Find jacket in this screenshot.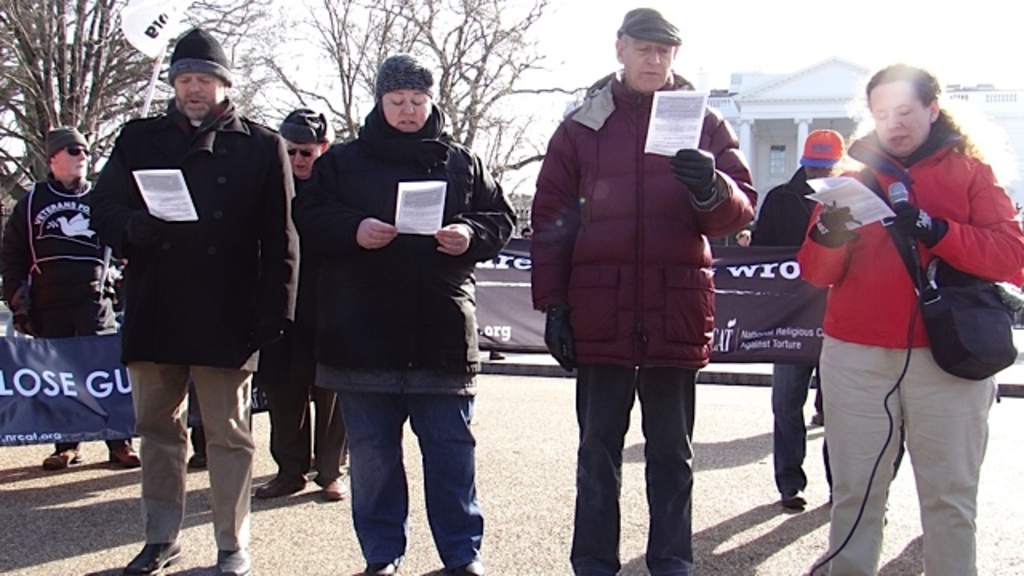
The bounding box for jacket is x1=96, y1=104, x2=290, y2=357.
